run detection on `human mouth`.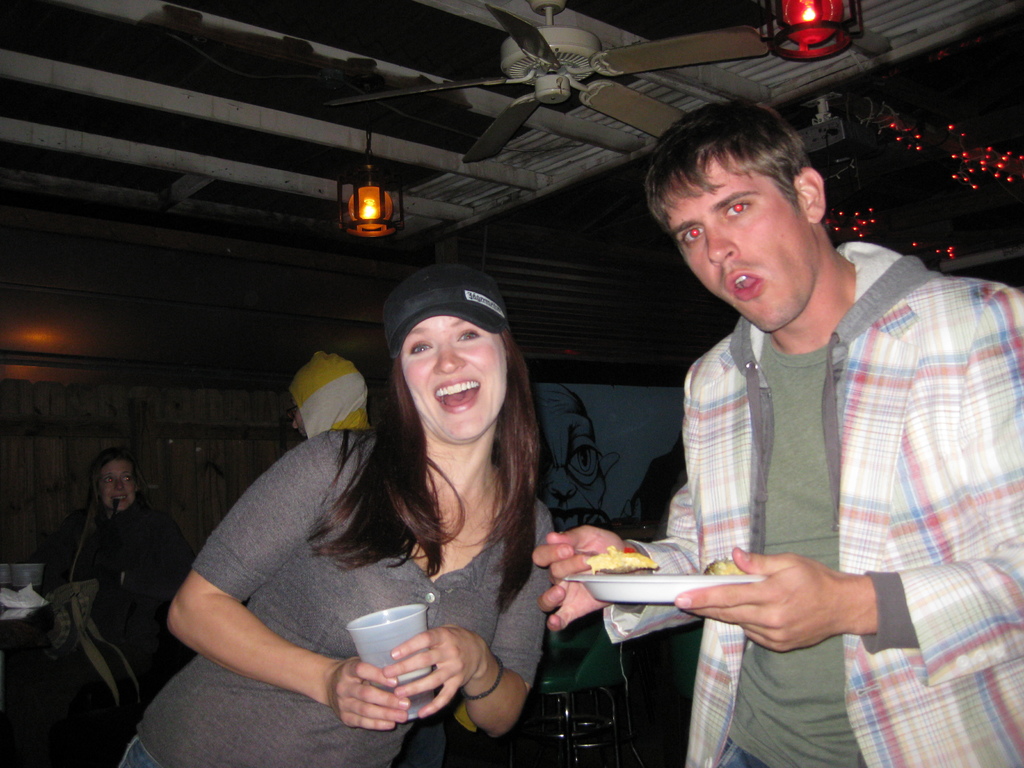
Result: [x1=433, y1=378, x2=478, y2=415].
